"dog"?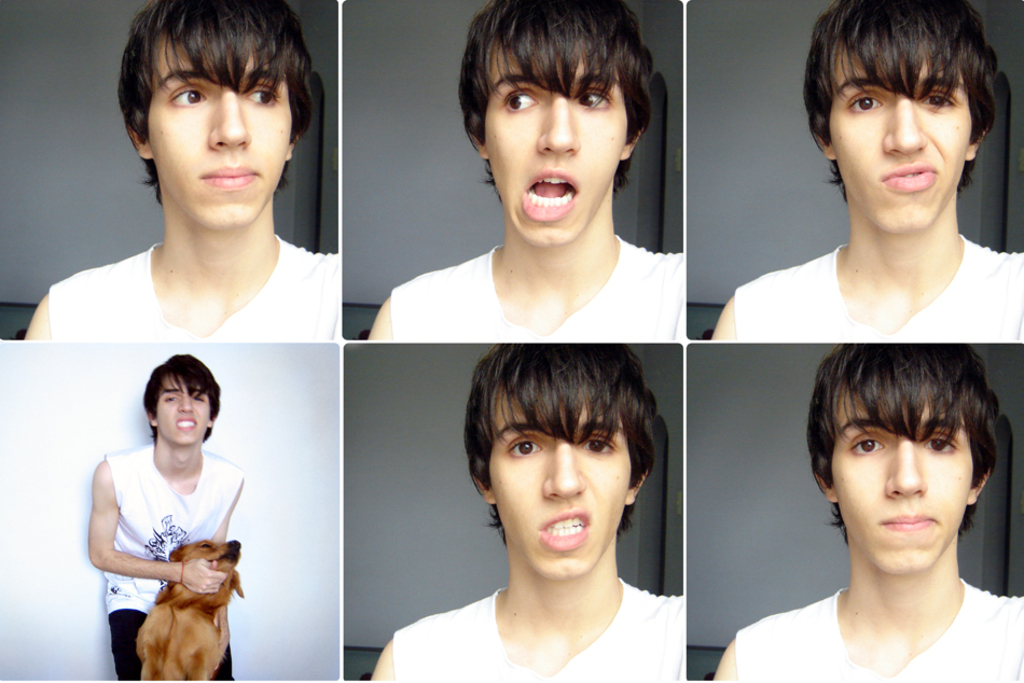
box(136, 539, 245, 681)
